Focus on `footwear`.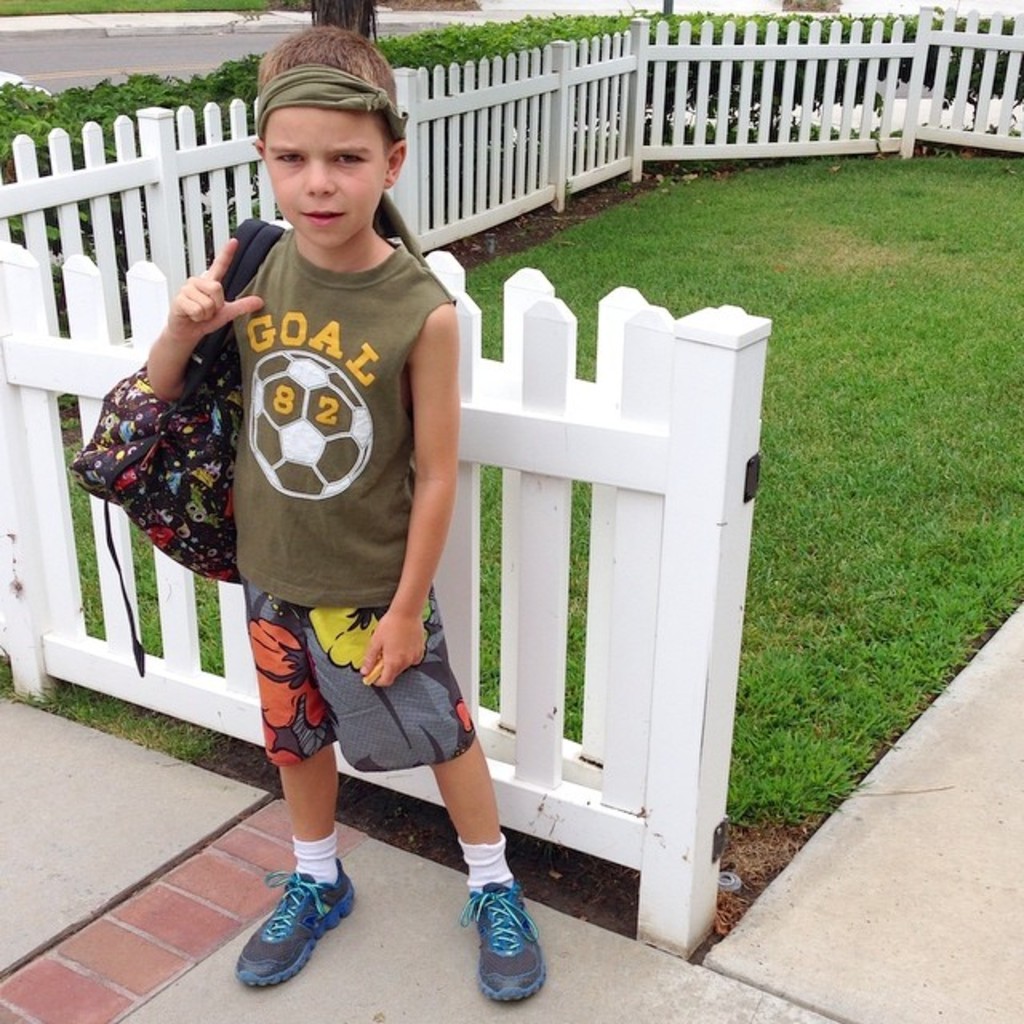
Focused at <bbox>459, 851, 547, 1022</bbox>.
